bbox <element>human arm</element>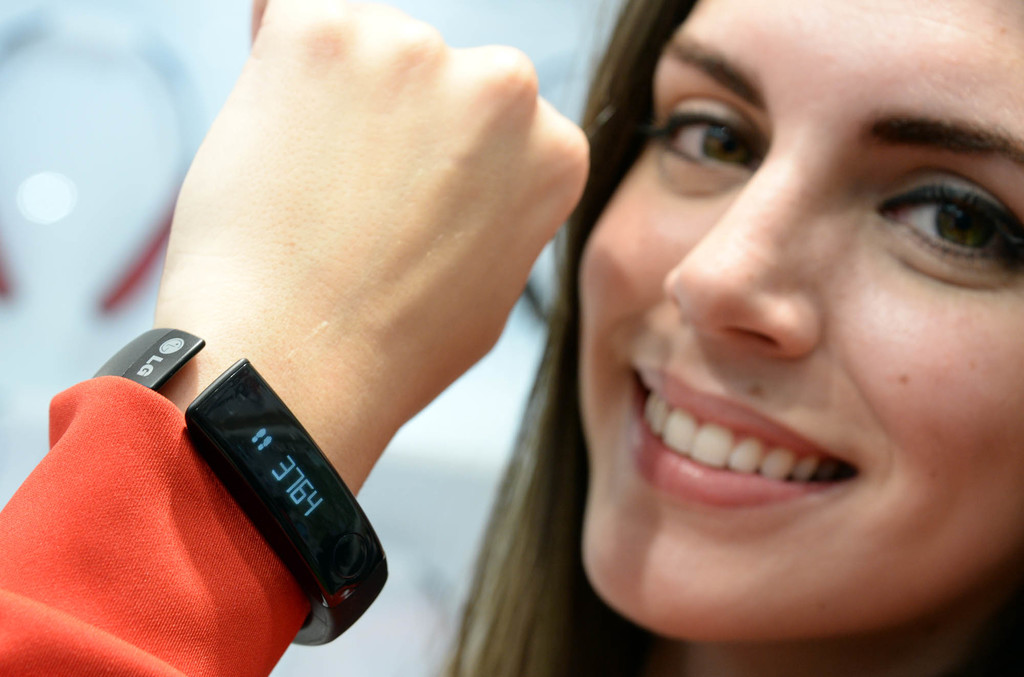
<bbox>0, 0, 591, 676</bbox>
